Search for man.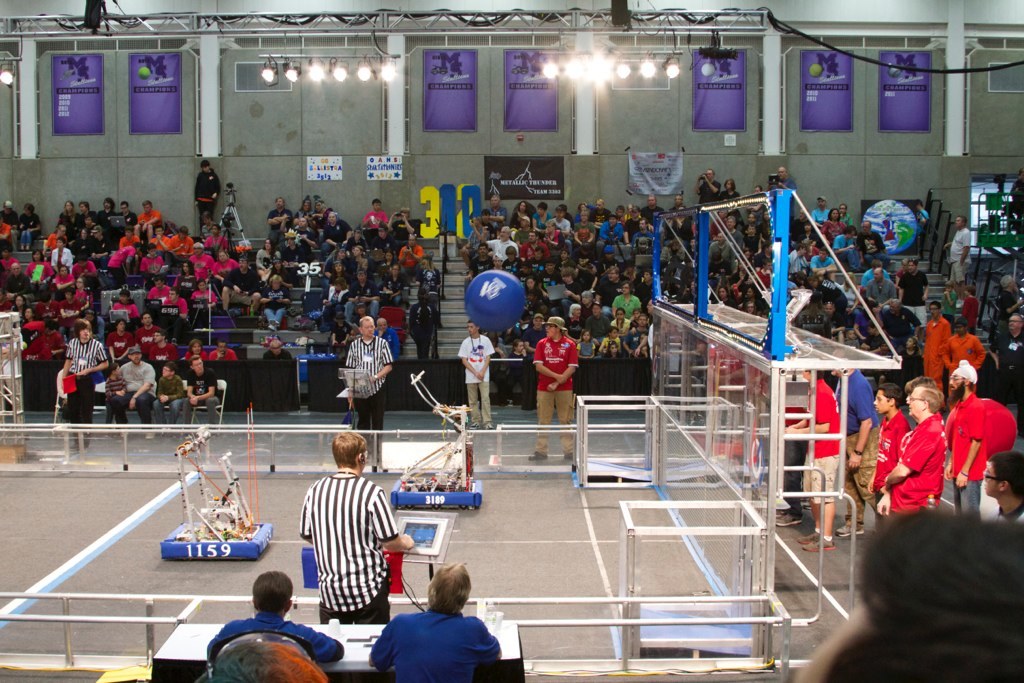
Found at Rect(991, 315, 1023, 440).
